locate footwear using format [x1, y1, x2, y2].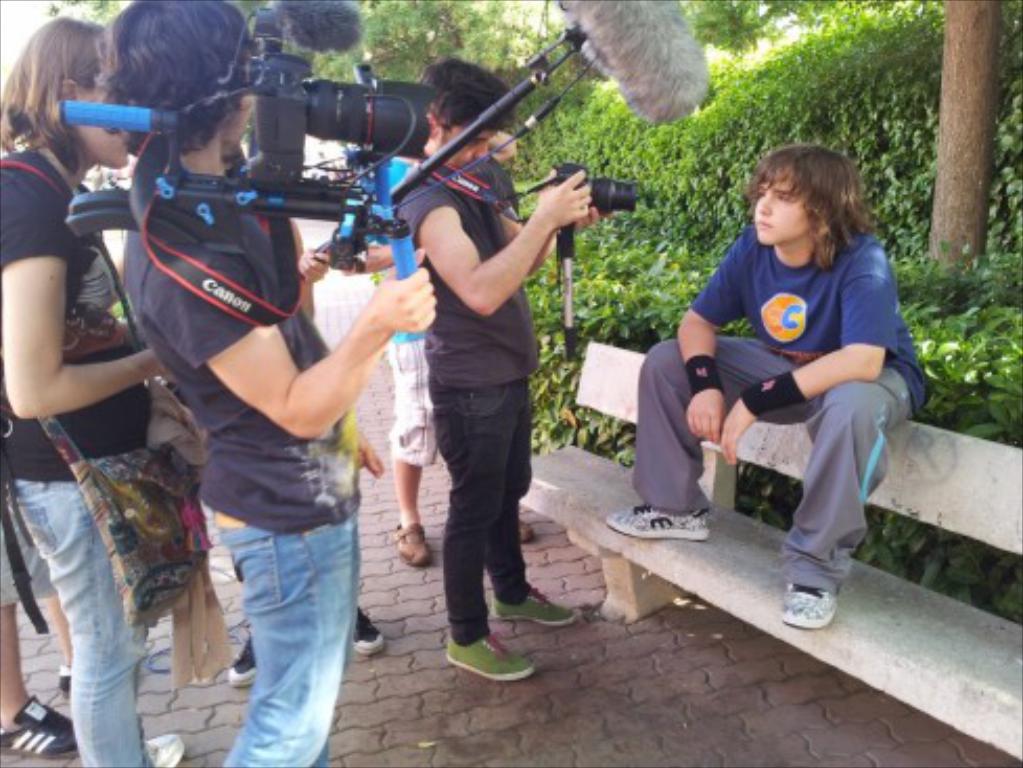
[607, 506, 713, 538].
